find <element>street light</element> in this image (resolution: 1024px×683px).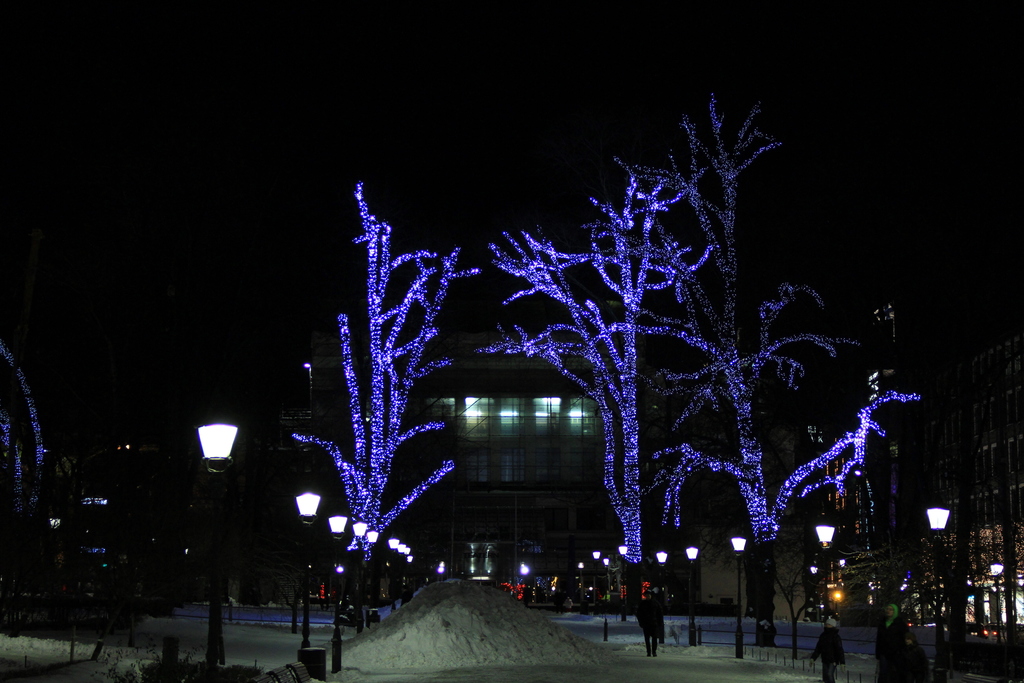
570 563 585 609.
